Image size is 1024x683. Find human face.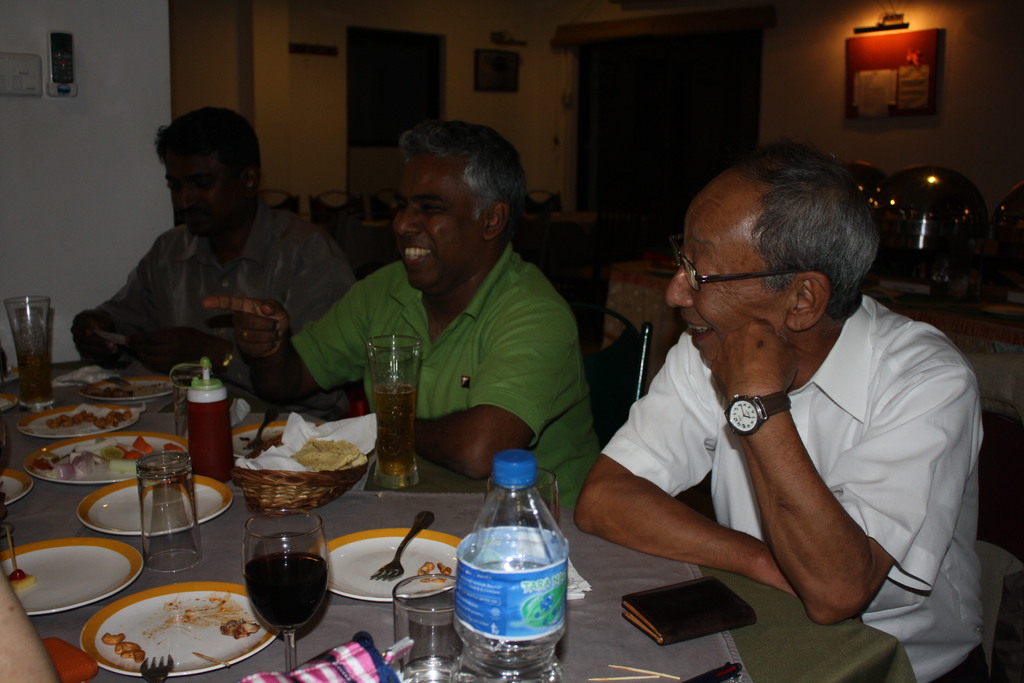
locate(166, 142, 244, 247).
